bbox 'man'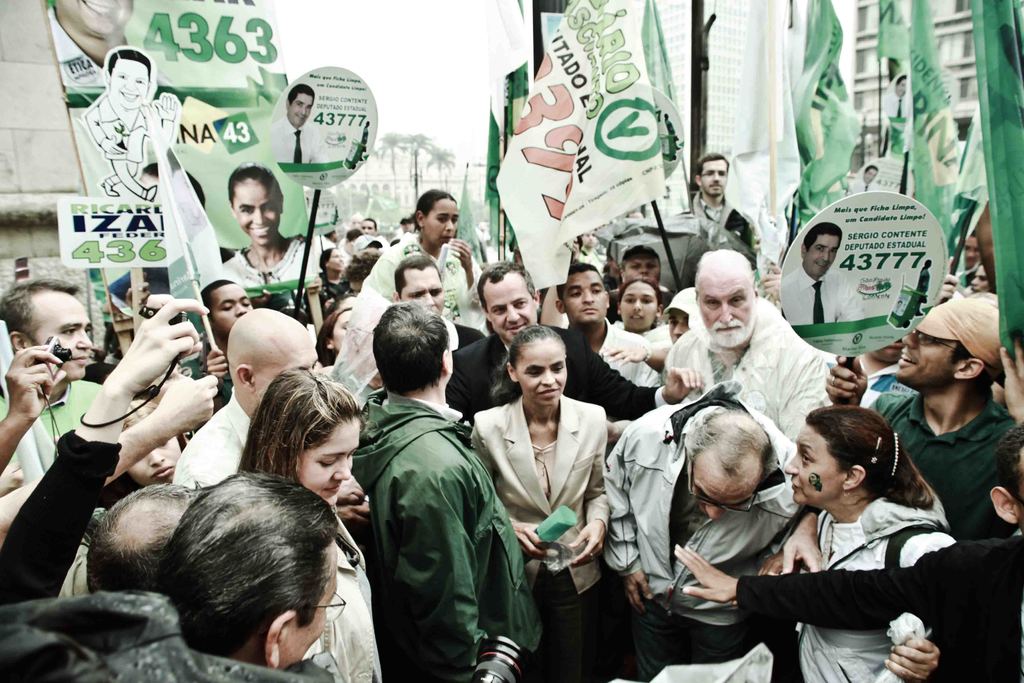
[x1=348, y1=302, x2=529, y2=679]
